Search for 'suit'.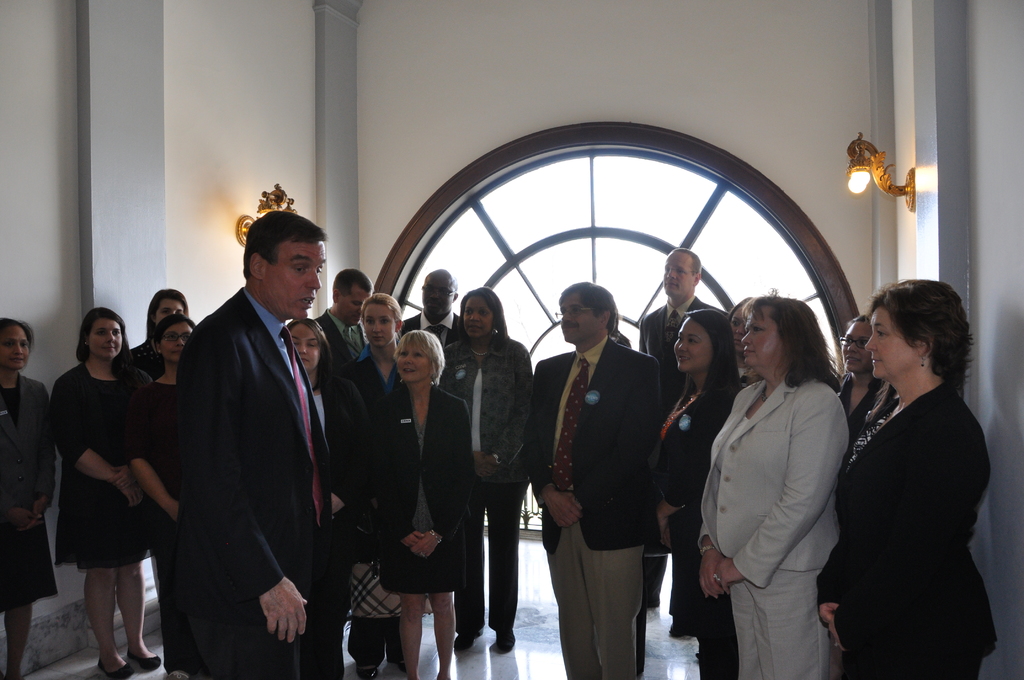
Found at select_region(527, 339, 662, 679).
